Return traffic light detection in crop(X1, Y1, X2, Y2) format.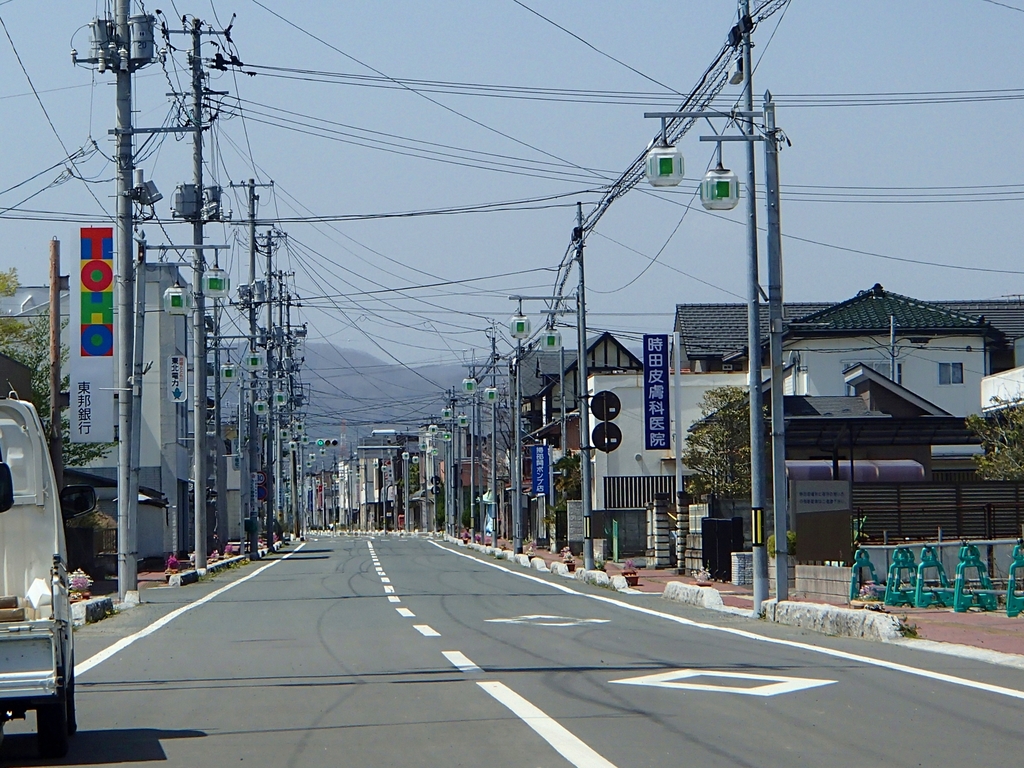
crop(316, 438, 340, 446).
